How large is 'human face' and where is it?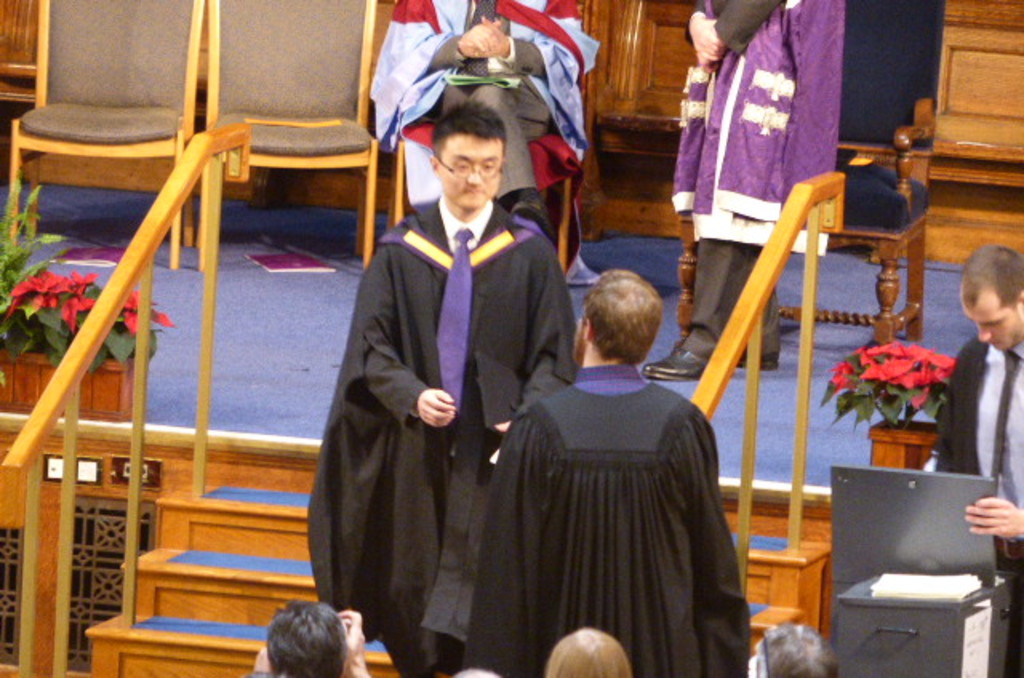
Bounding box: box(957, 280, 1022, 350).
